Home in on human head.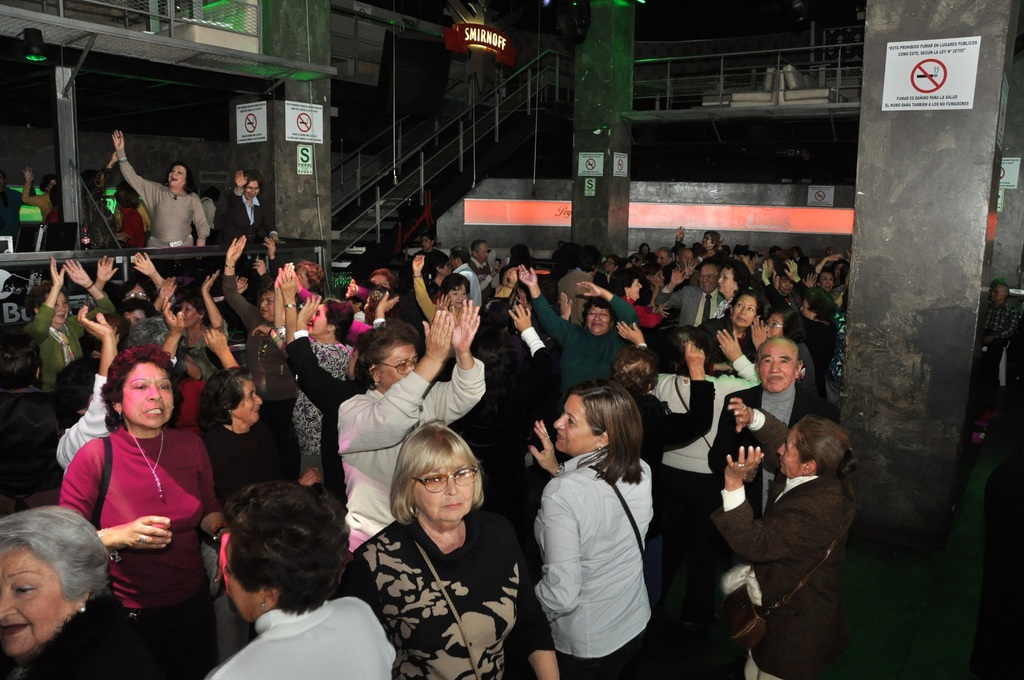
Homed in at region(166, 162, 194, 188).
